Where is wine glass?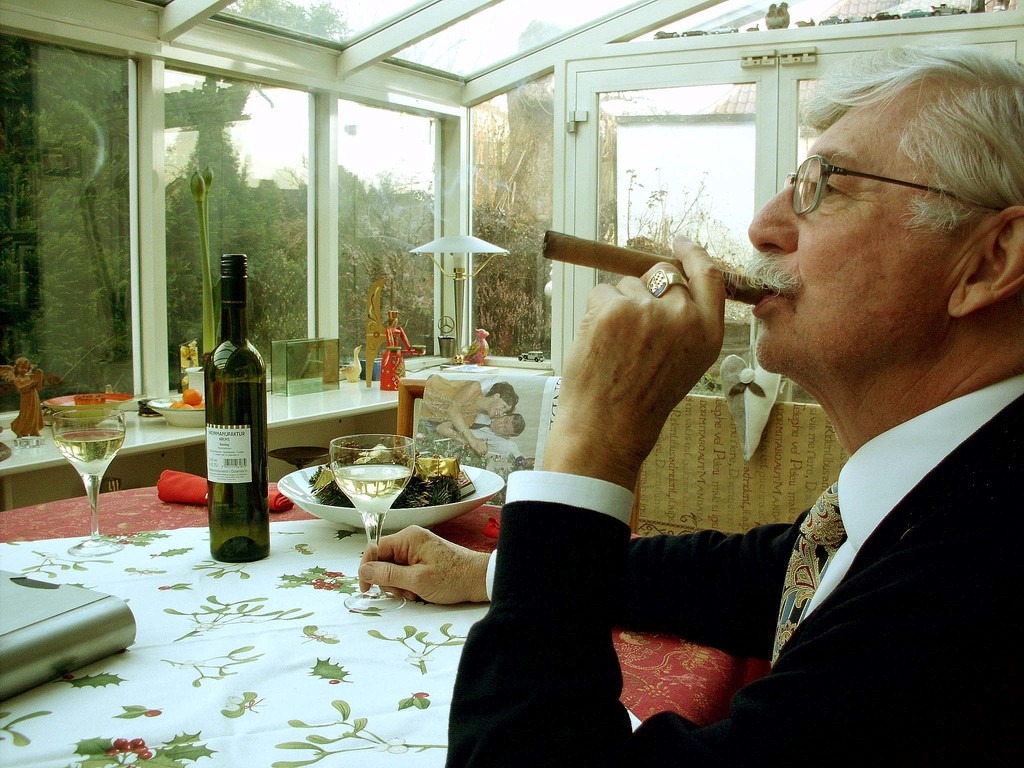
pyautogui.locateOnScreen(331, 438, 408, 611).
